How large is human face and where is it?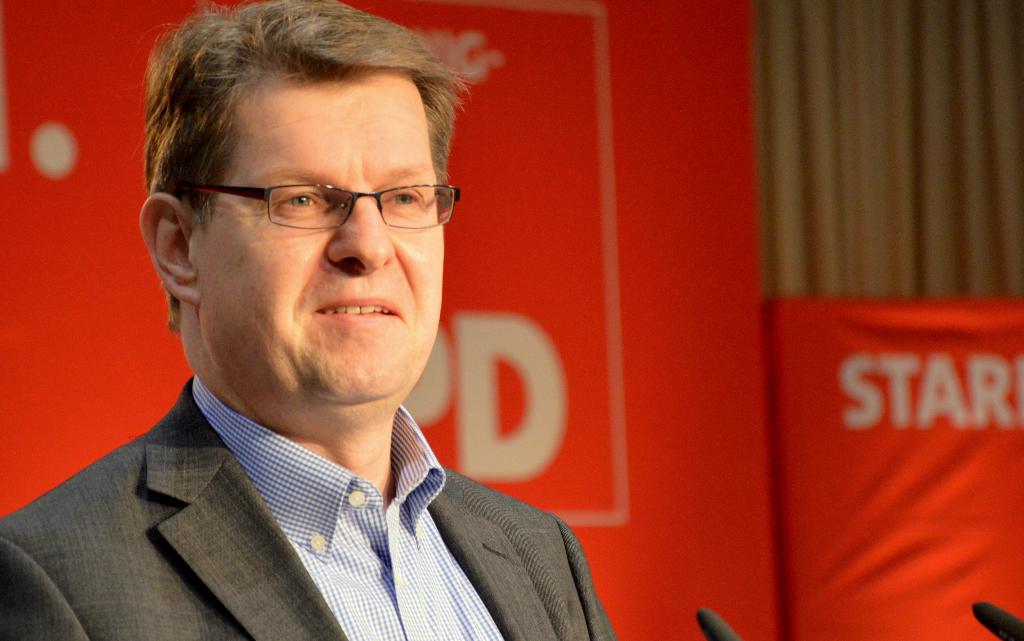
Bounding box: 192,62,443,434.
